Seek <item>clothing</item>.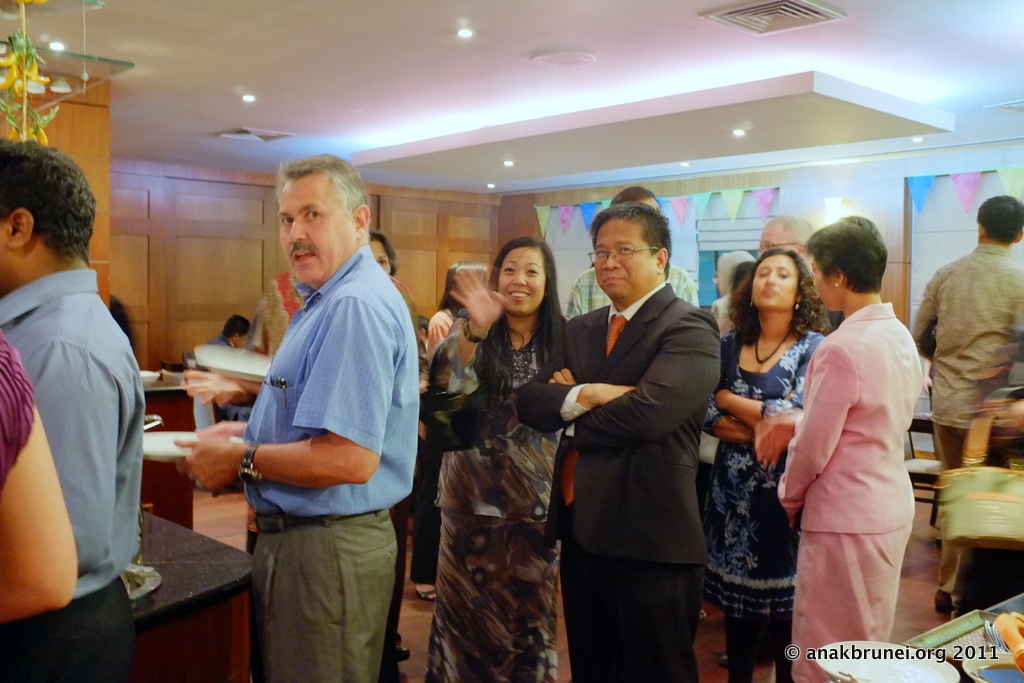
183 304 254 440.
